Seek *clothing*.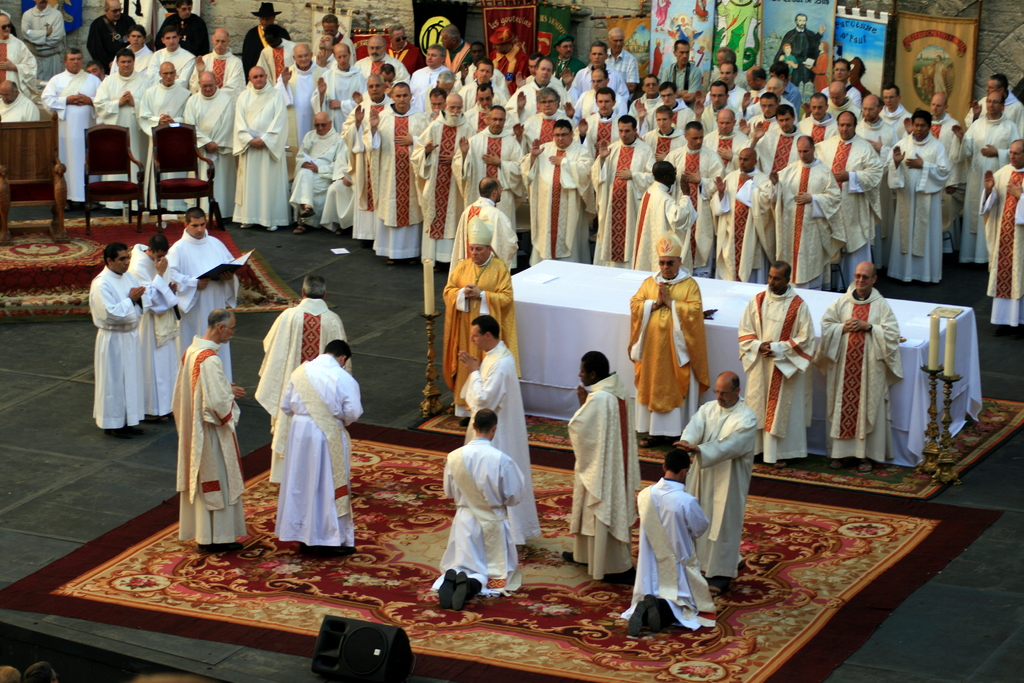
36 65 99 204.
